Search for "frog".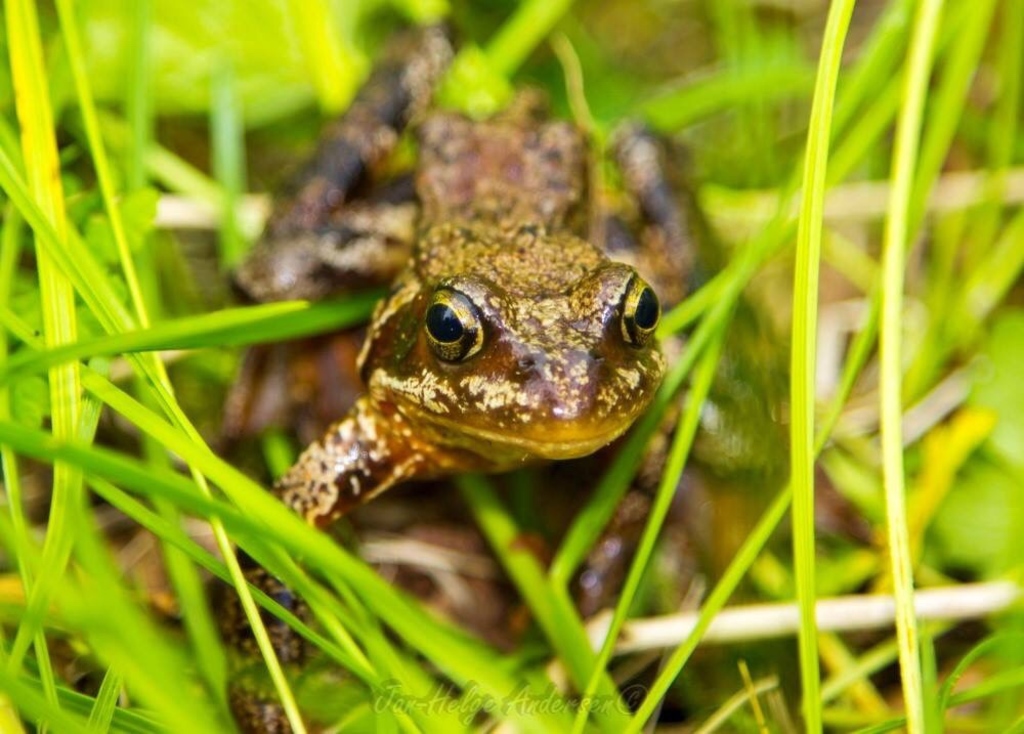
Found at [224,23,782,733].
